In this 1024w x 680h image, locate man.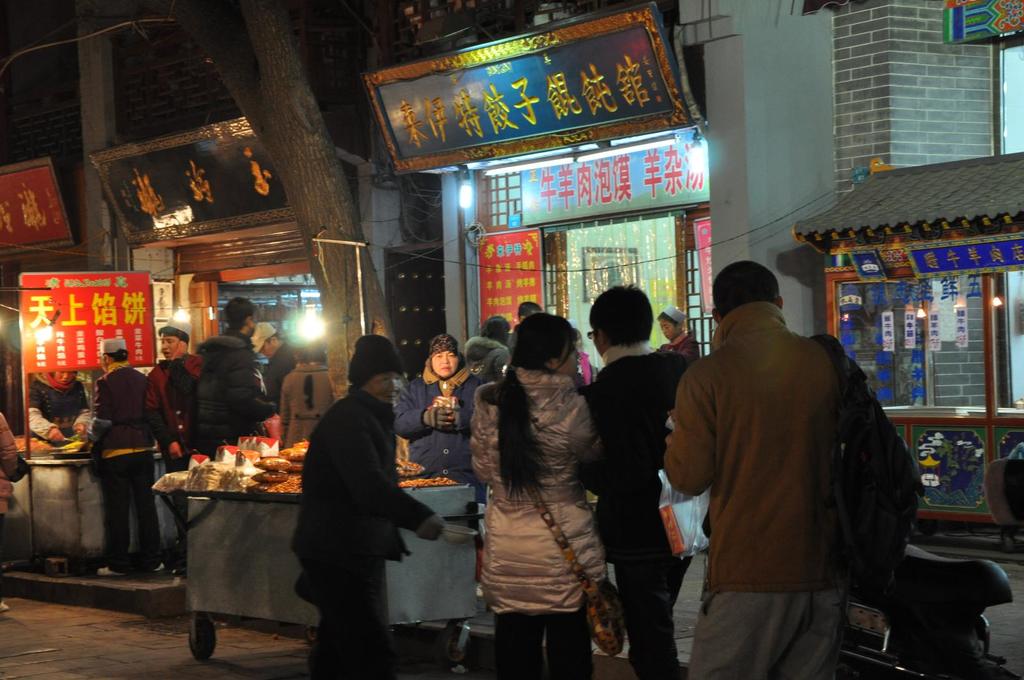
Bounding box: l=655, t=306, r=705, b=363.
